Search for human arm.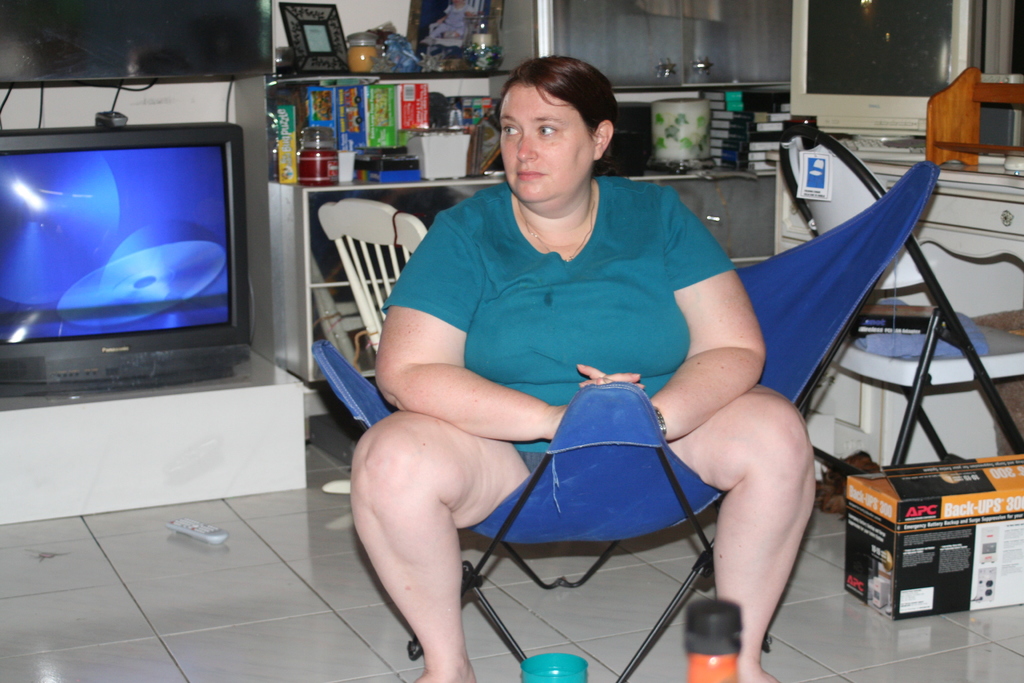
Found at region(572, 185, 759, 432).
